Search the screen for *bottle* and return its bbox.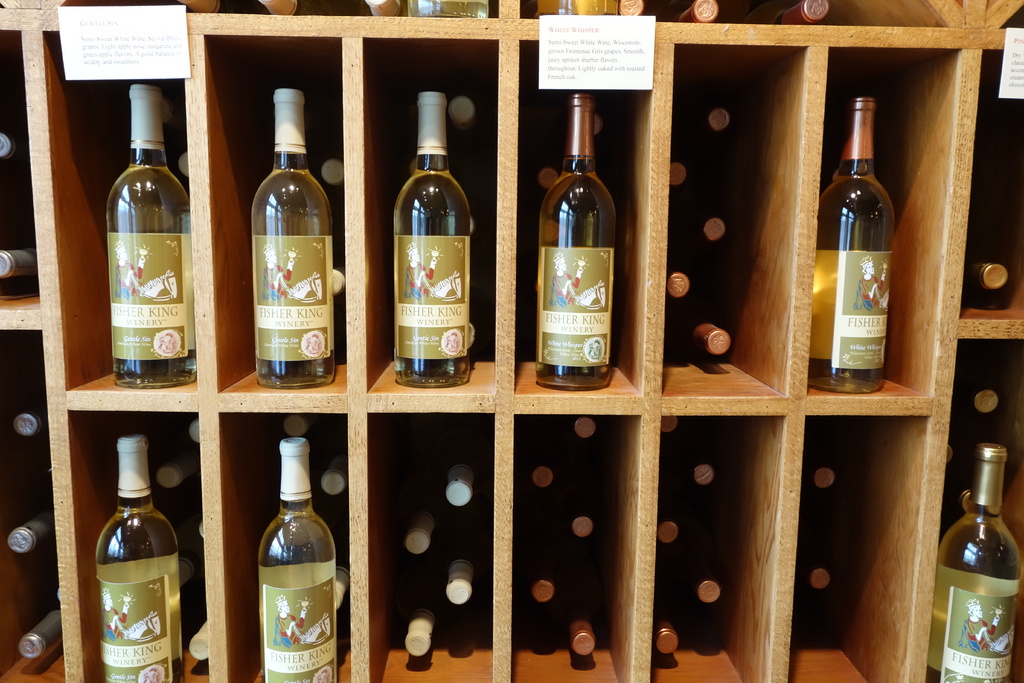
Found: [left=659, top=519, right=679, bottom=545].
